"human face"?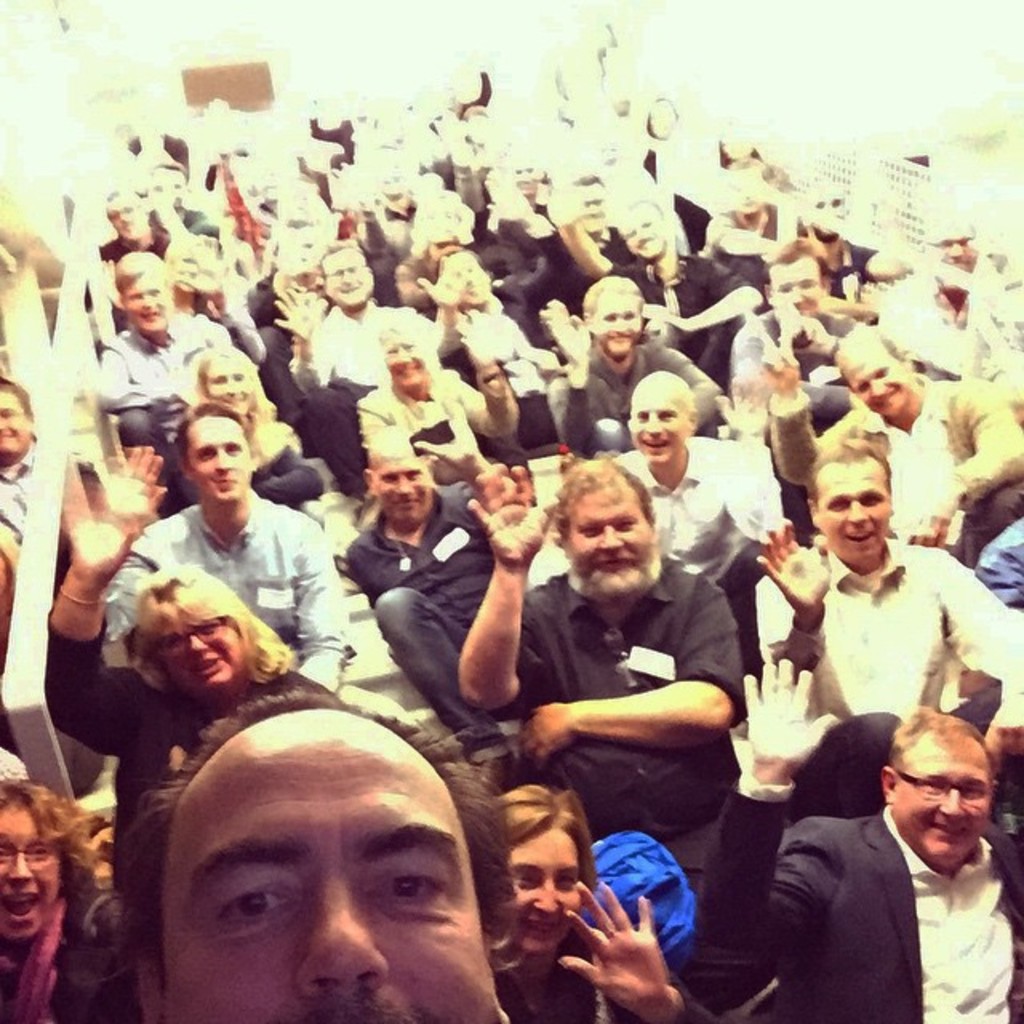
842, 350, 912, 416
